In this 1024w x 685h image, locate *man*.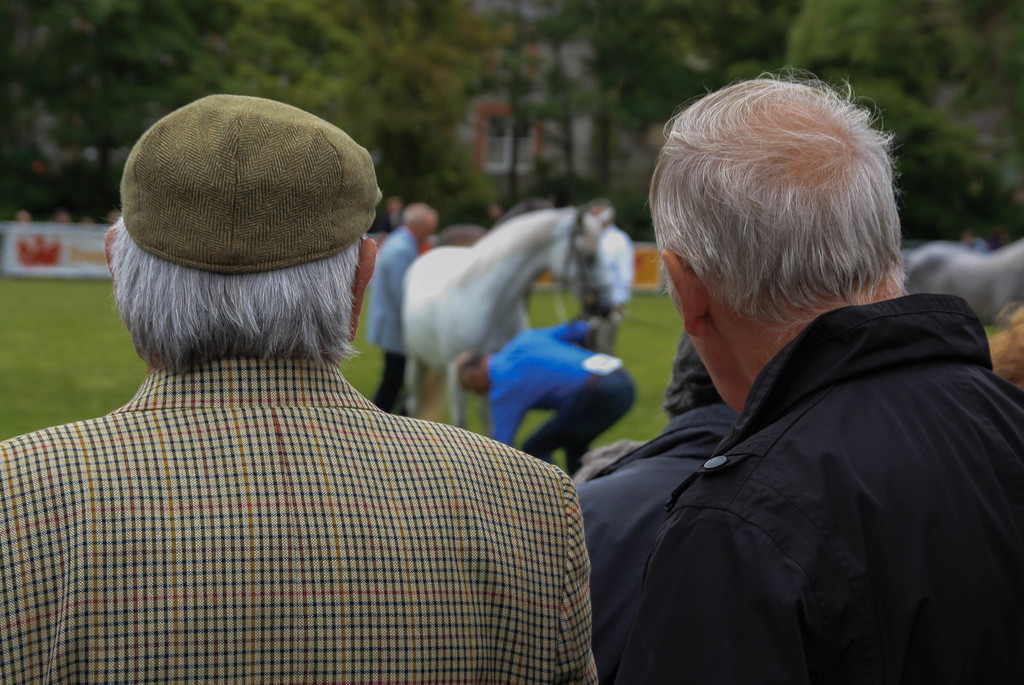
Bounding box: 369, 202, 441, 414.
